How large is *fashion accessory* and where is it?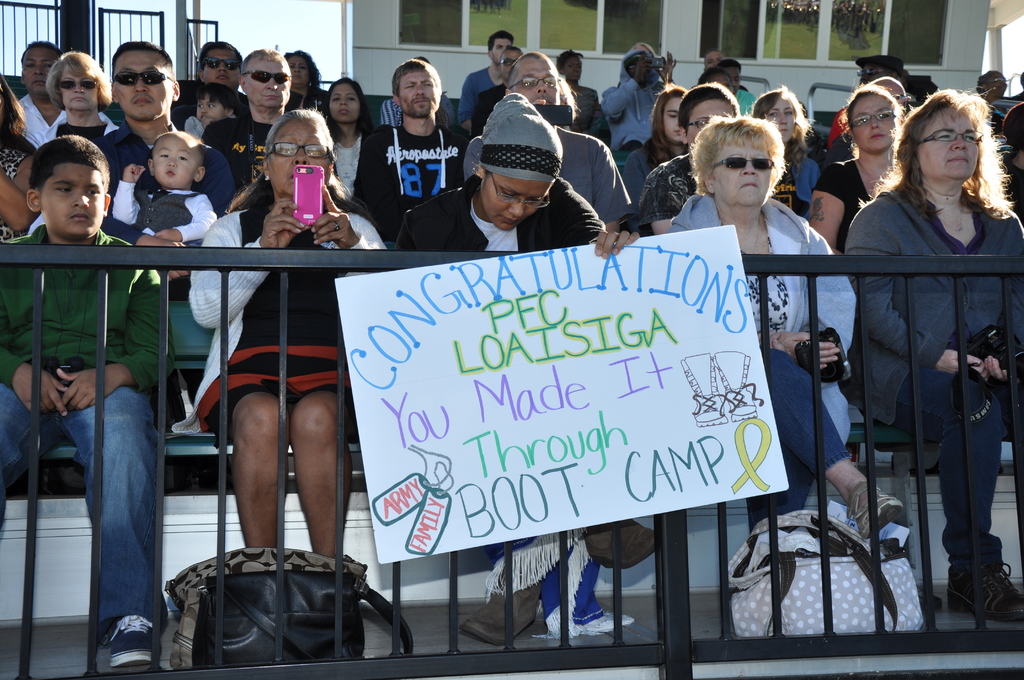
Bounding box: box(707, 158, 779, 177).
